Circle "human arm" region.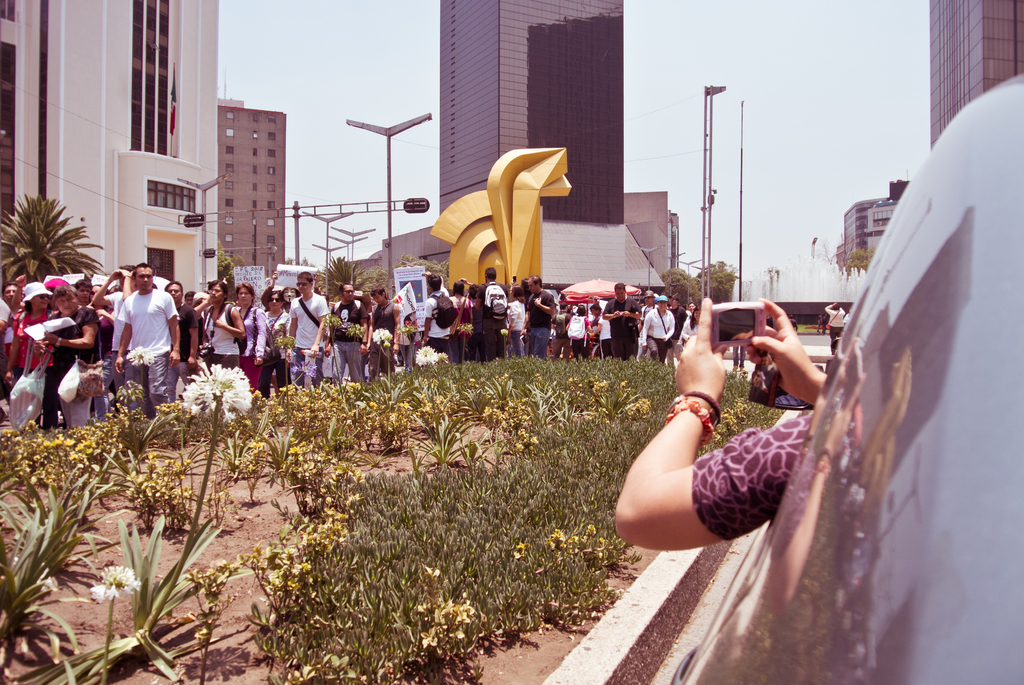
Region: bbox=(253, 310, 266, 366).
